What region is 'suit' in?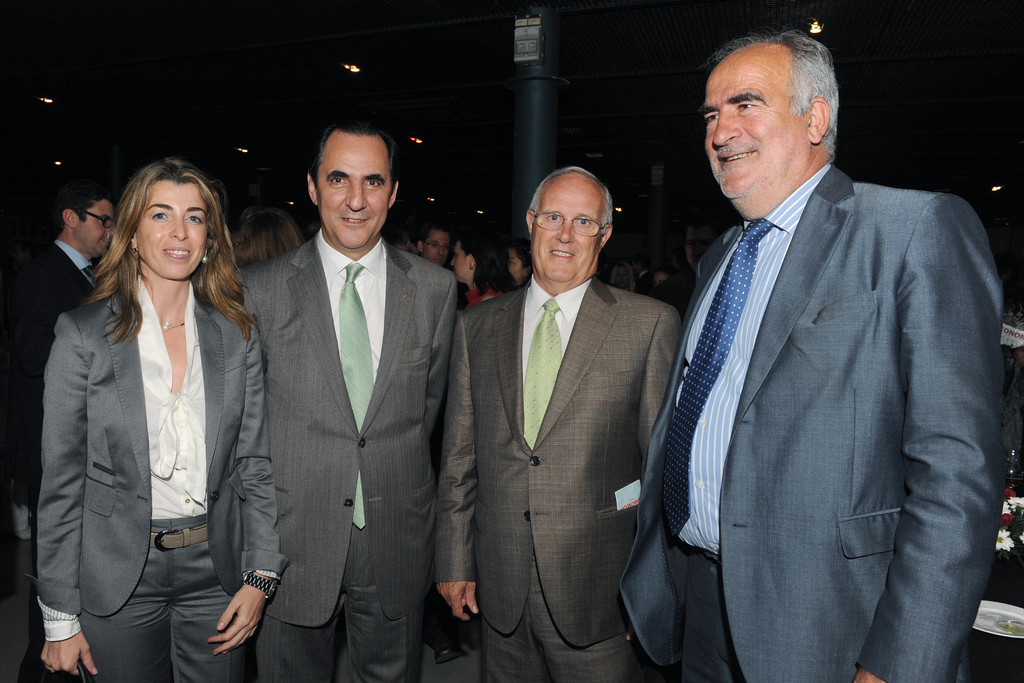
left=618, top=163, right=1009, bottom=682.
